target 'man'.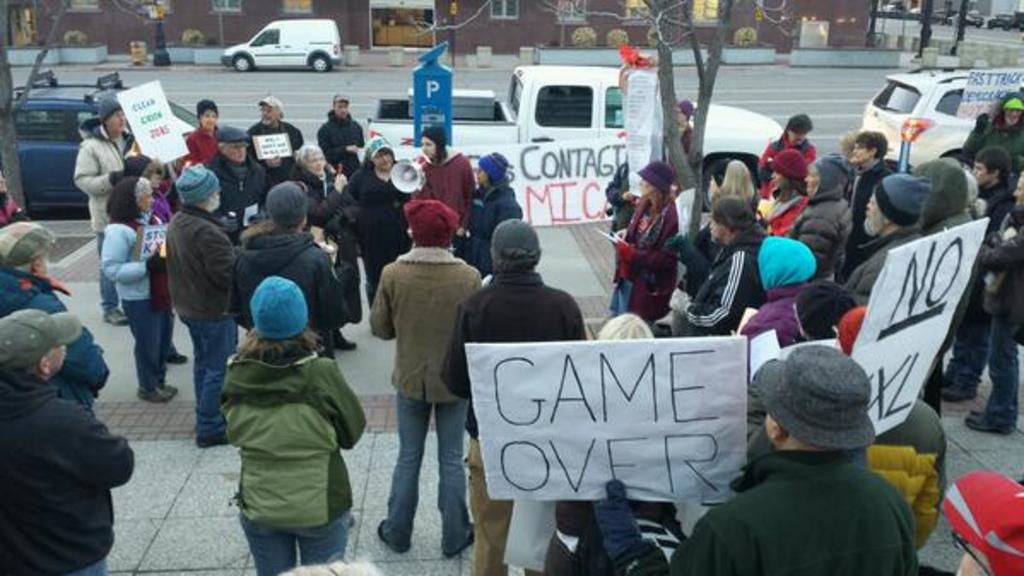
Target region: locate(836, 171, 928, 306).
